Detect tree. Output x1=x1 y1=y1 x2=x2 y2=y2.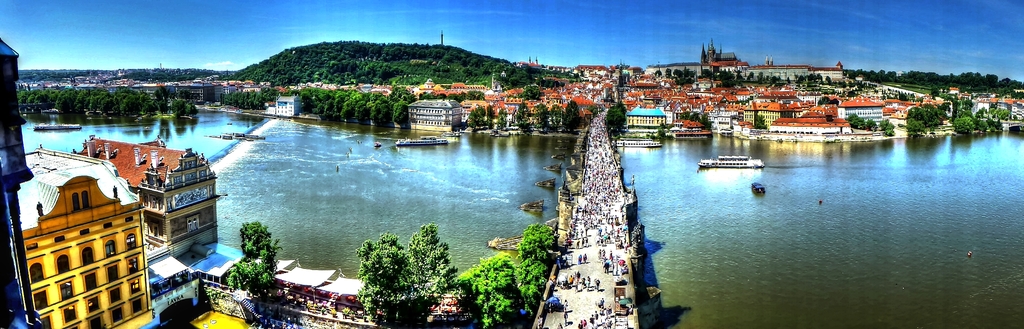
x1=513 y1=103 x2=532 y2=131.
